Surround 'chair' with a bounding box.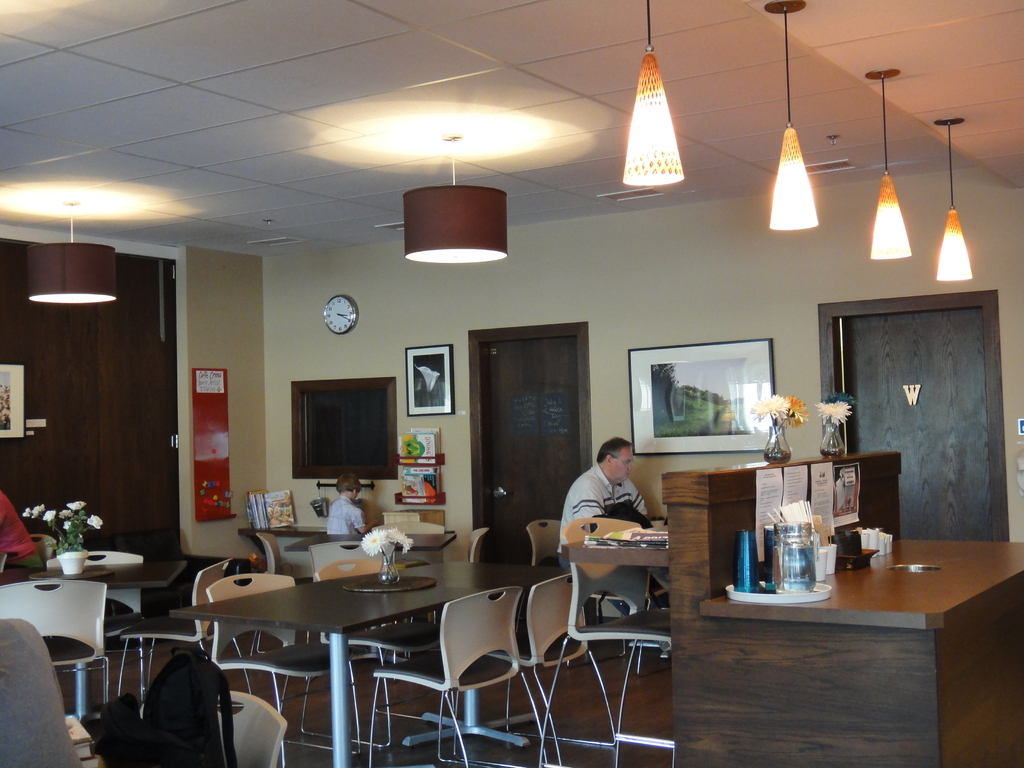
113,556,253,725.
